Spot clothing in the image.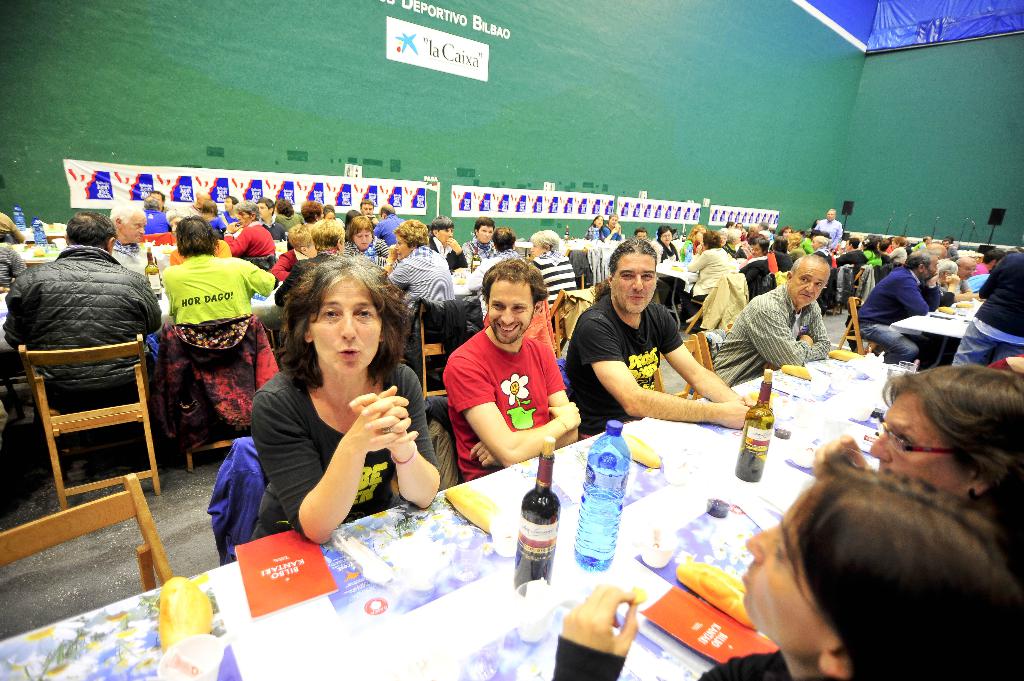
clothing found at <box>845,267,937,373</box>.
